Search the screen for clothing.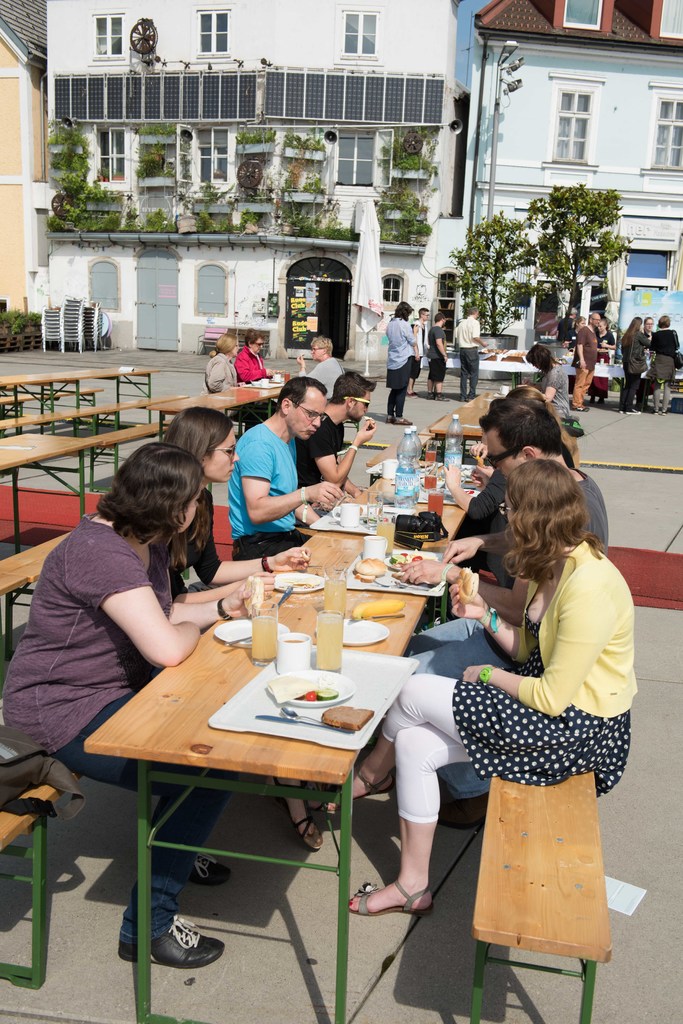
Found at detection(400, 531, 623, 918).
